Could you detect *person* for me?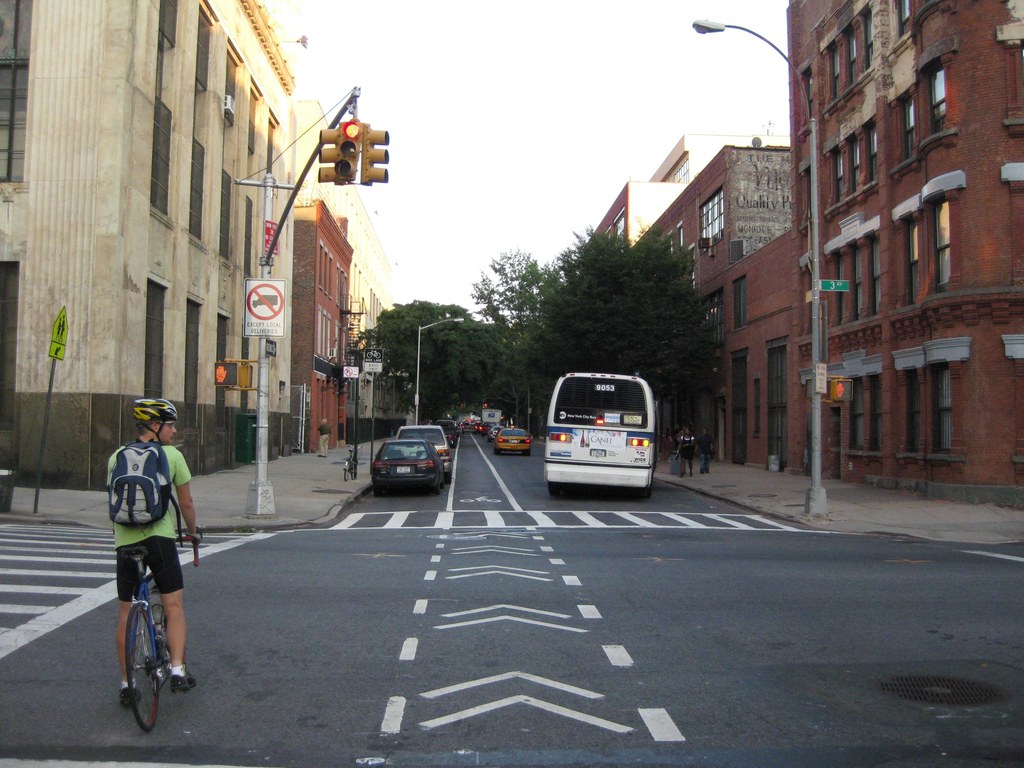
Detection result: (left=107, top=400, right=200, bottom=705).
